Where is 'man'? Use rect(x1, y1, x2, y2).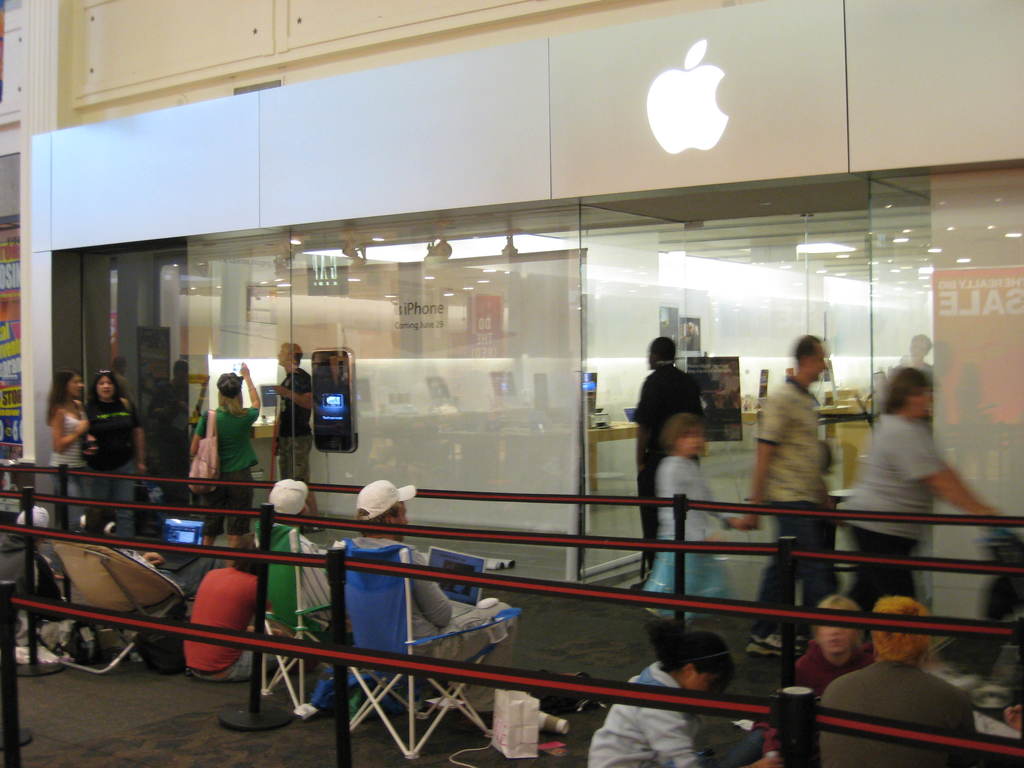
rect(337, 479, 519, 712).
